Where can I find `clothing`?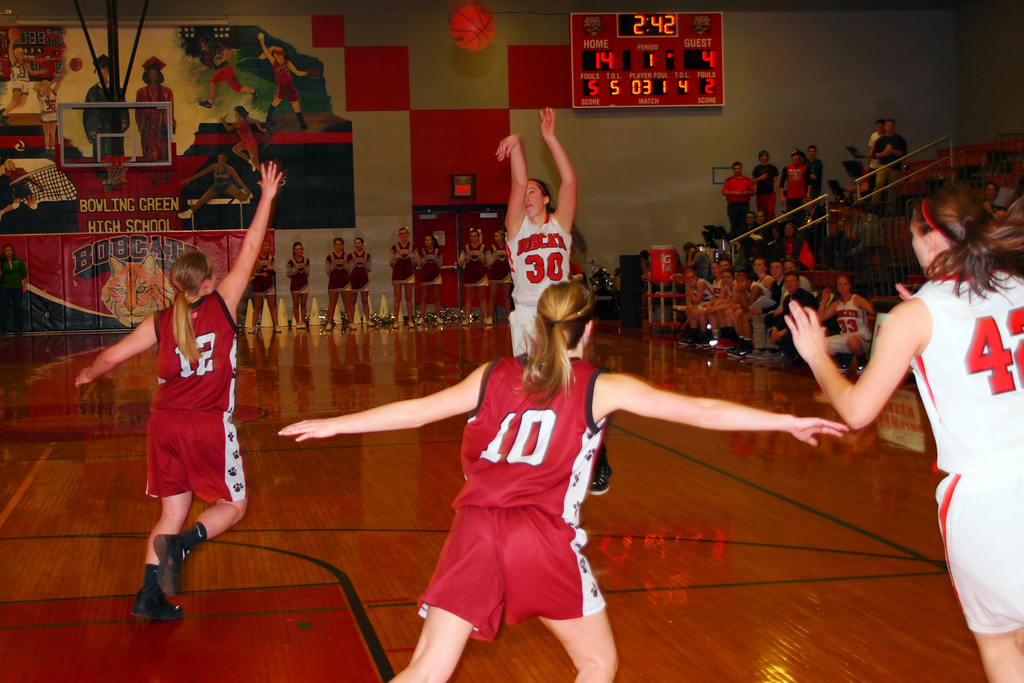
You can find it at pyautogui.locateOnScreen(486, 238, 508, 285).
